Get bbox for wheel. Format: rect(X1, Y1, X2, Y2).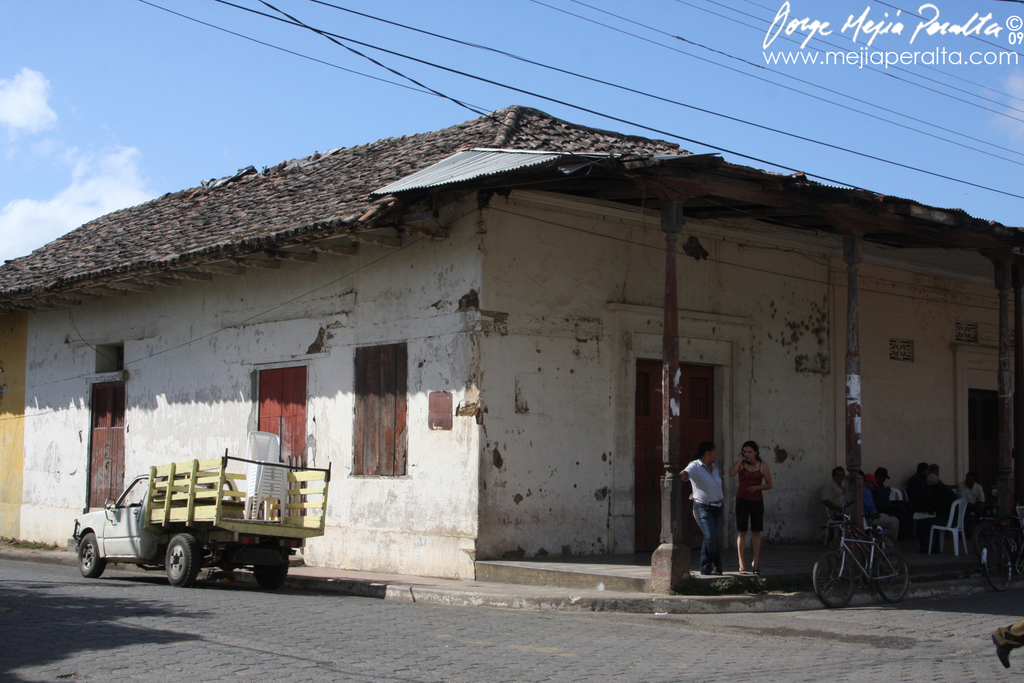
rect(982, 531, 1010, 591).
